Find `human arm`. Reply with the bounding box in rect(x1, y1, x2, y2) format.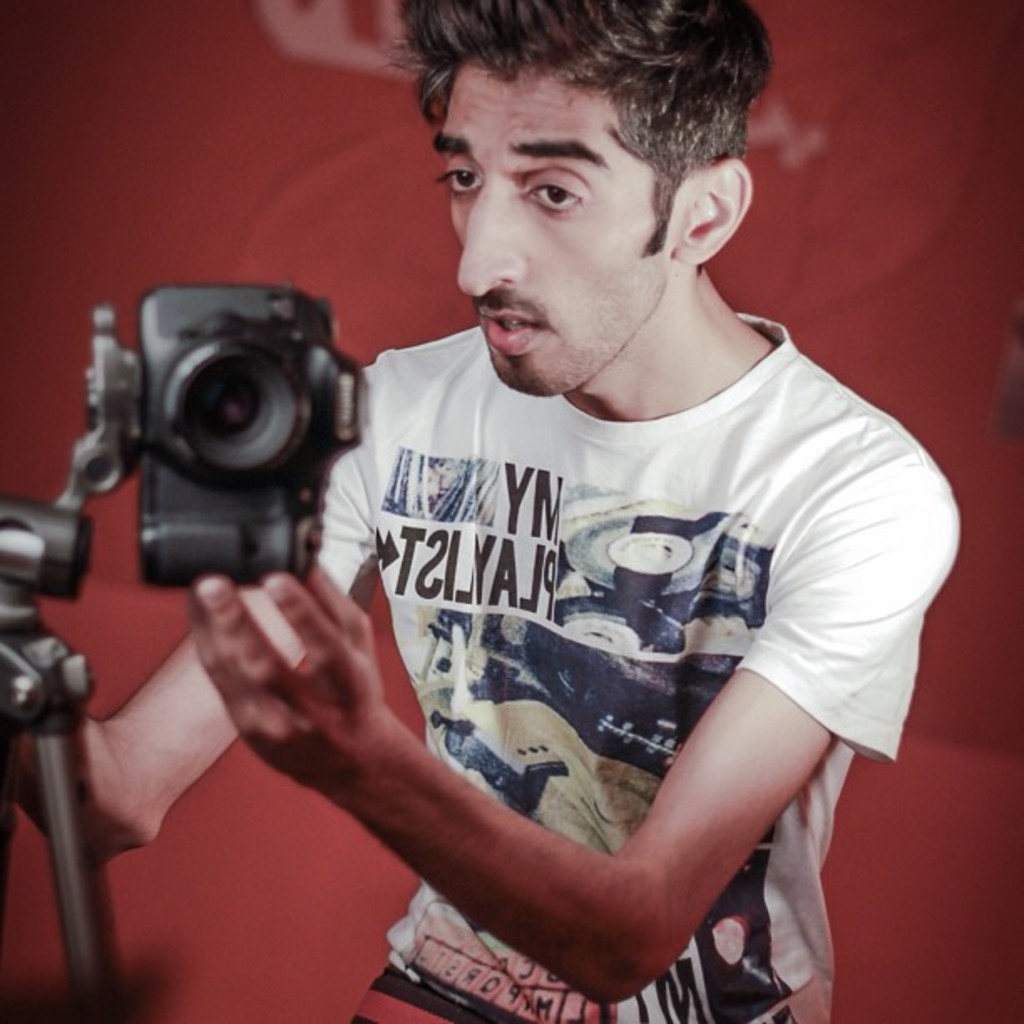
rect(0, 423, 366, 887).
